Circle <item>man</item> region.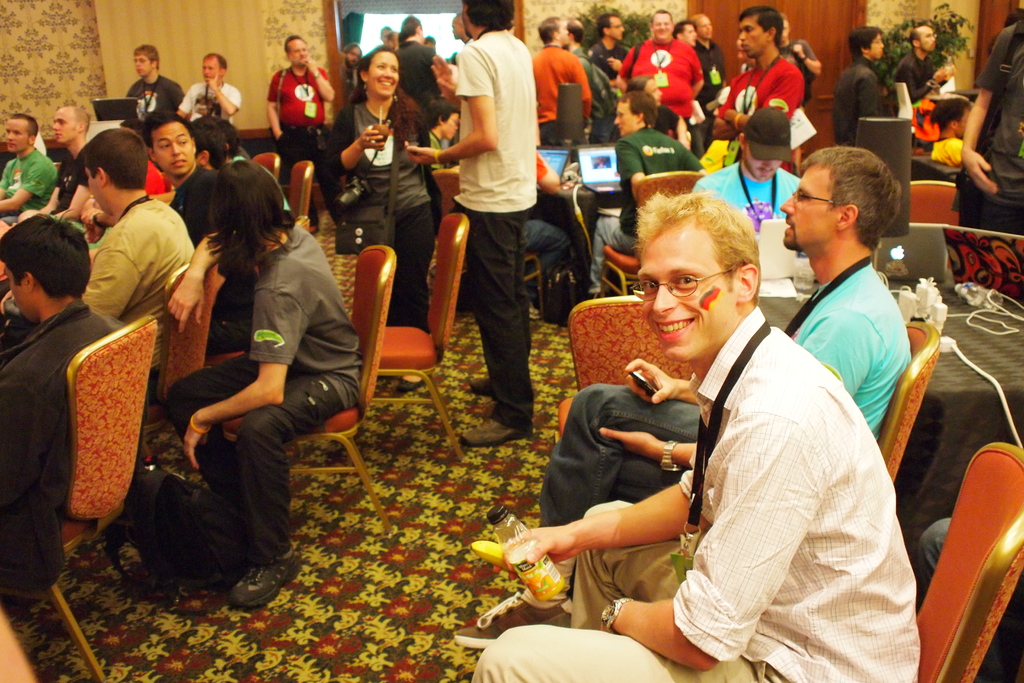
Region: left=125, top=47, right=185, bottom=132.
